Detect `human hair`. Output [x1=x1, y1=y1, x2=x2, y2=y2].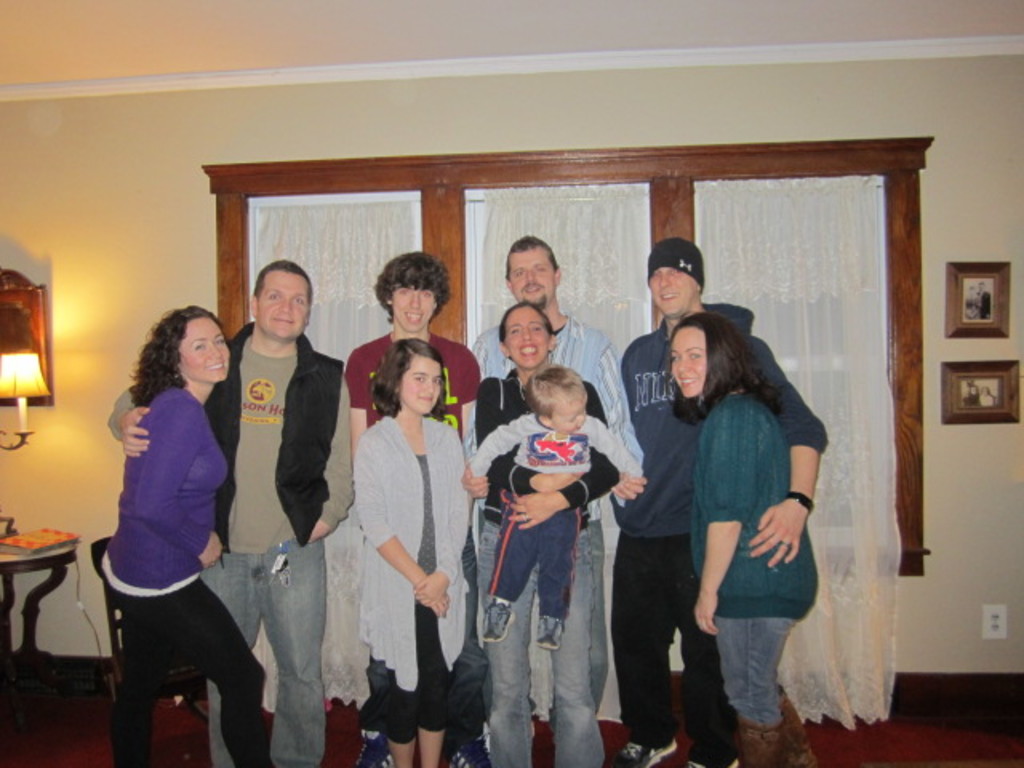
[x1=498, y1=298, x2=557, y2=341].
